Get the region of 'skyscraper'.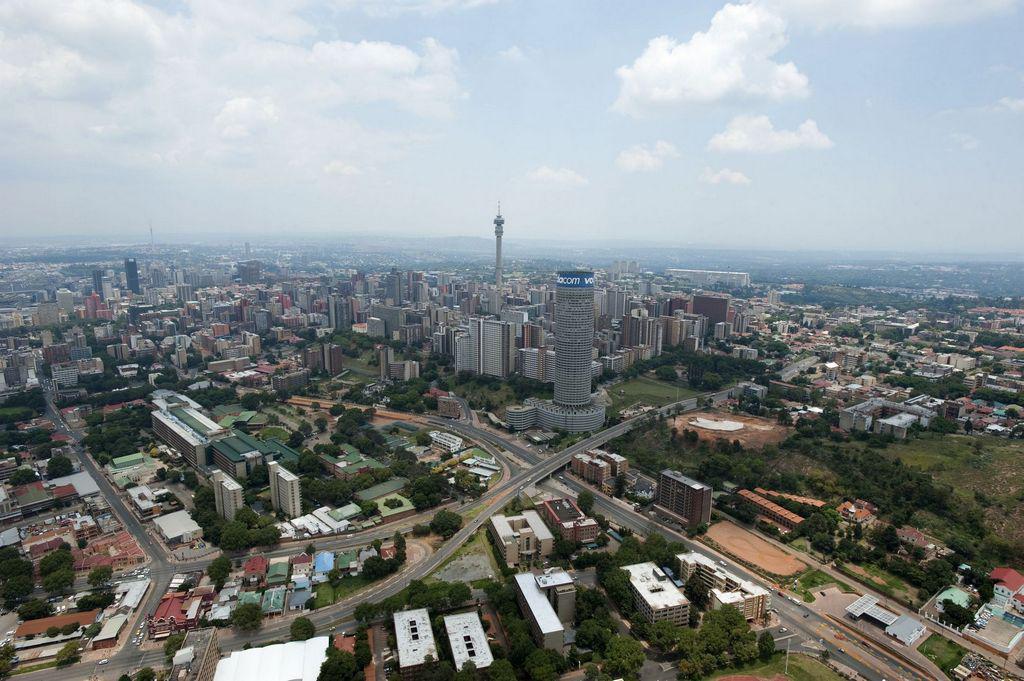
region(552, 273, 601, 410).
